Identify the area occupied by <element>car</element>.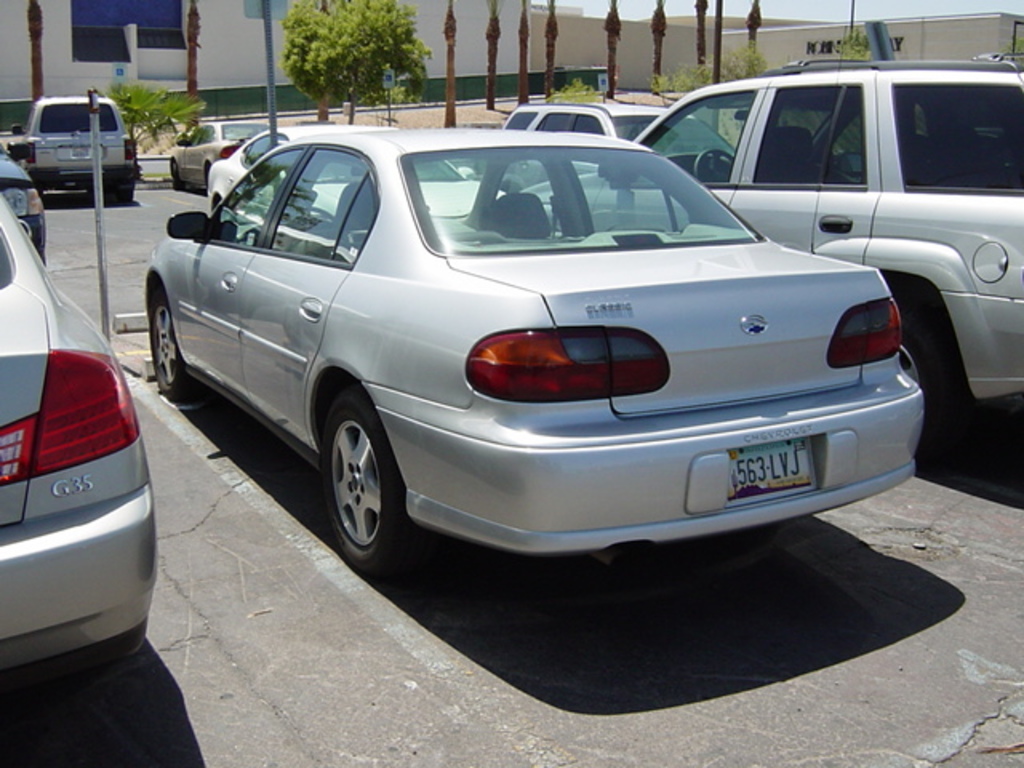
Area: 171,123,270,194.
